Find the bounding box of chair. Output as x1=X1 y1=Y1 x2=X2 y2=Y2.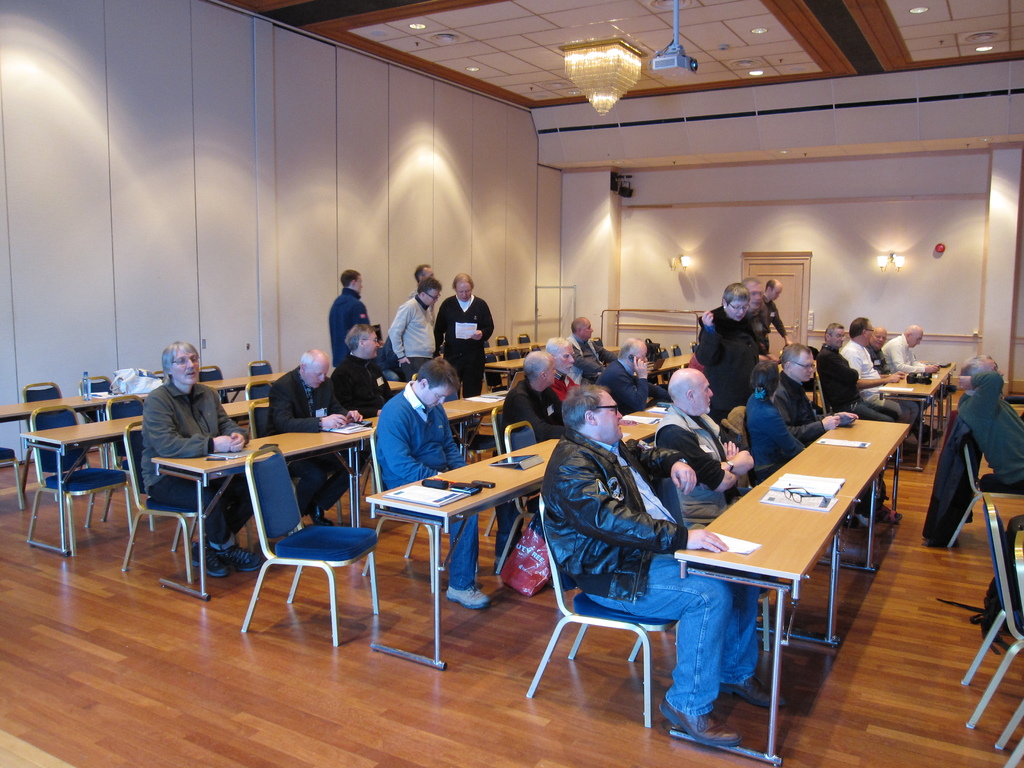
x1=243 y1=356 x2=269 y2=383.
